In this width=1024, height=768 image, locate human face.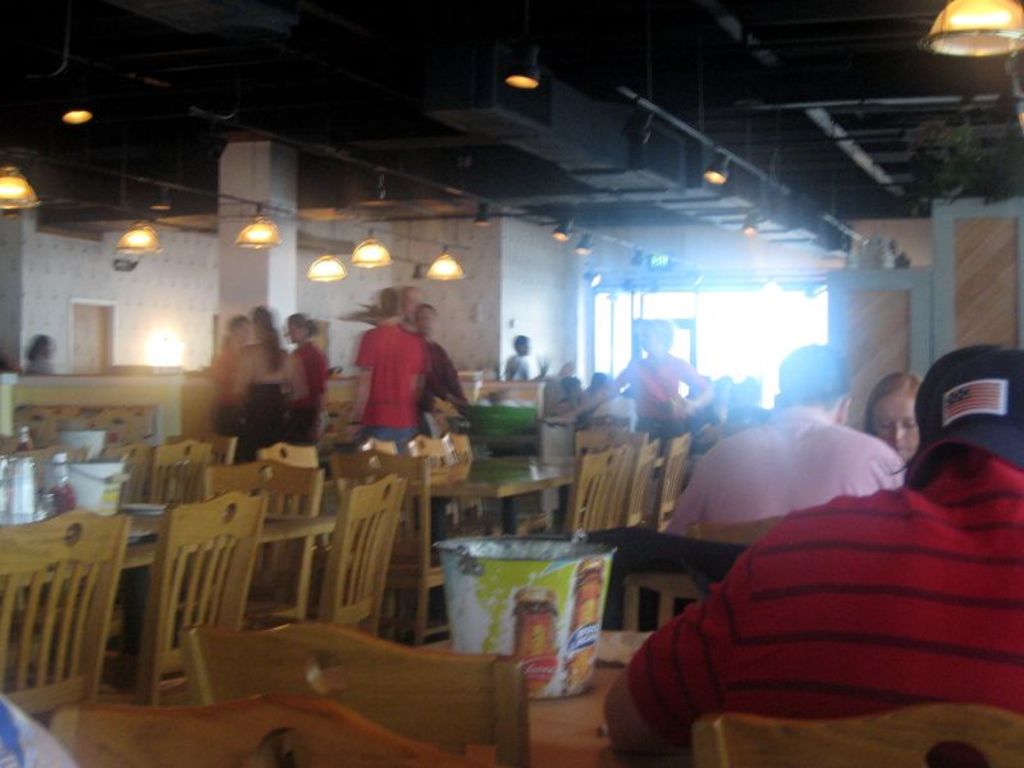
Bounding box: bbox(413, 303, 433, 334).
